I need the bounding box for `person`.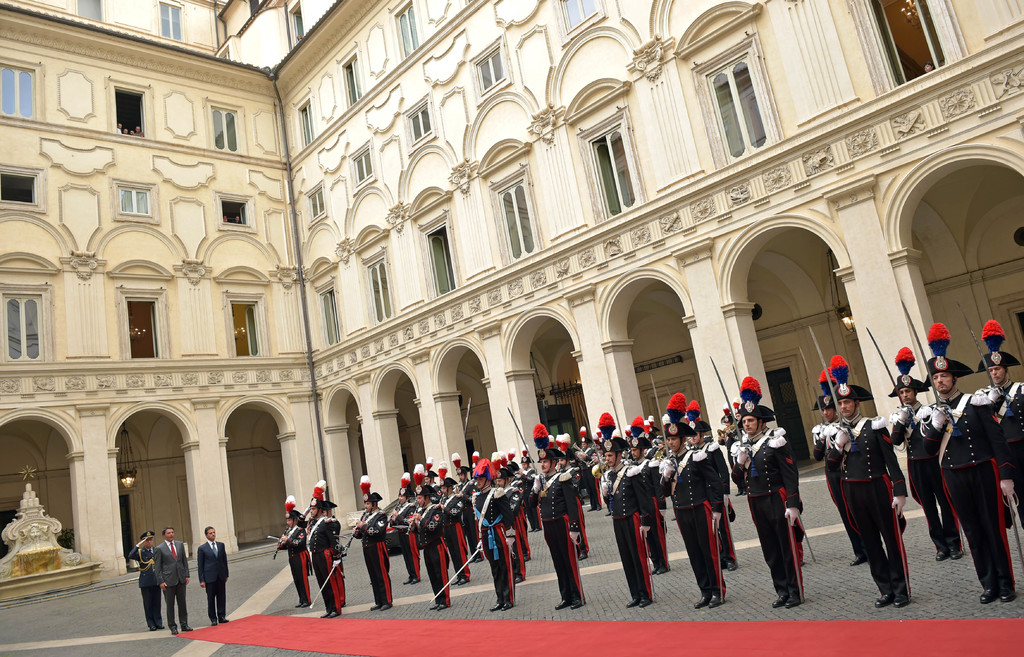
Here it is: <region>156, 523, 186, 638</region>.
